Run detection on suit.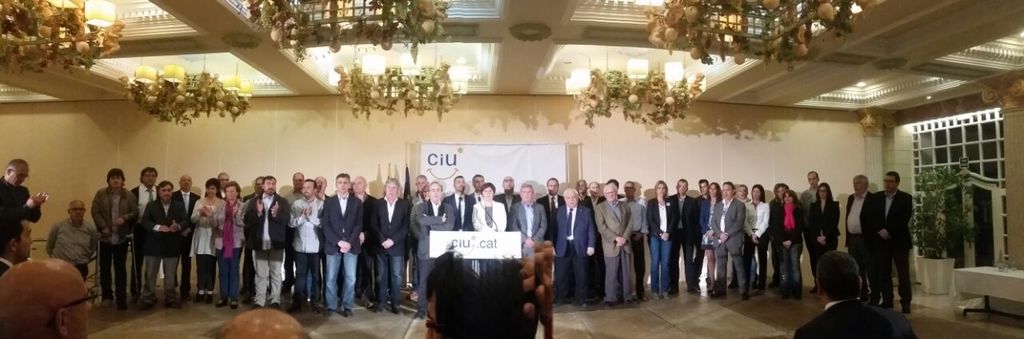
Result: locate(708, 195, 744, 291).
